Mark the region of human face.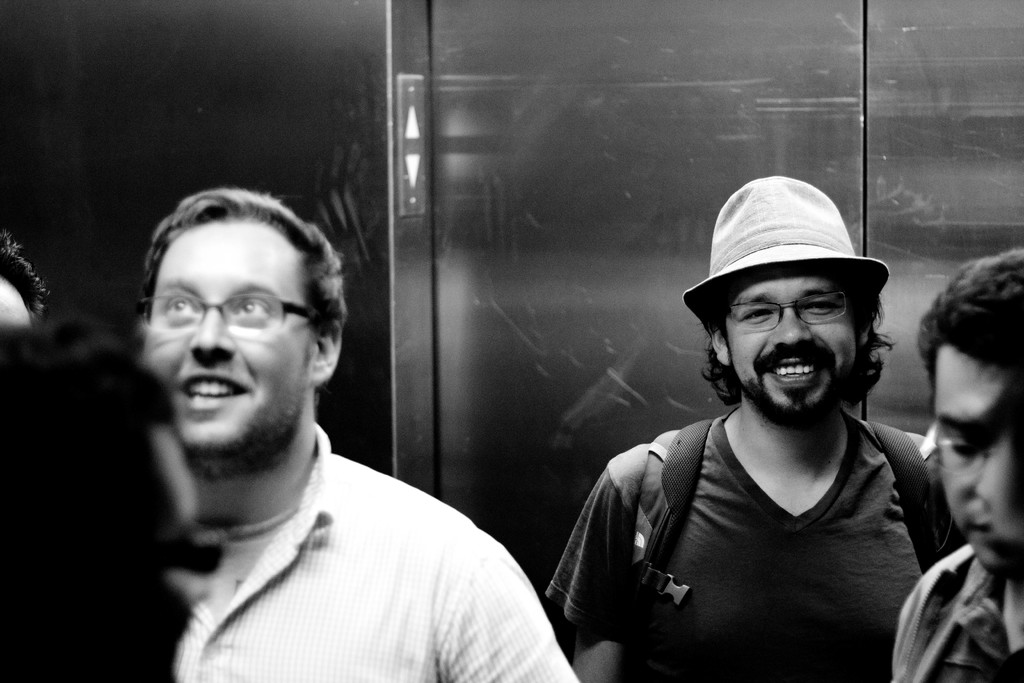
Region: [724, 276, 865, 418].
